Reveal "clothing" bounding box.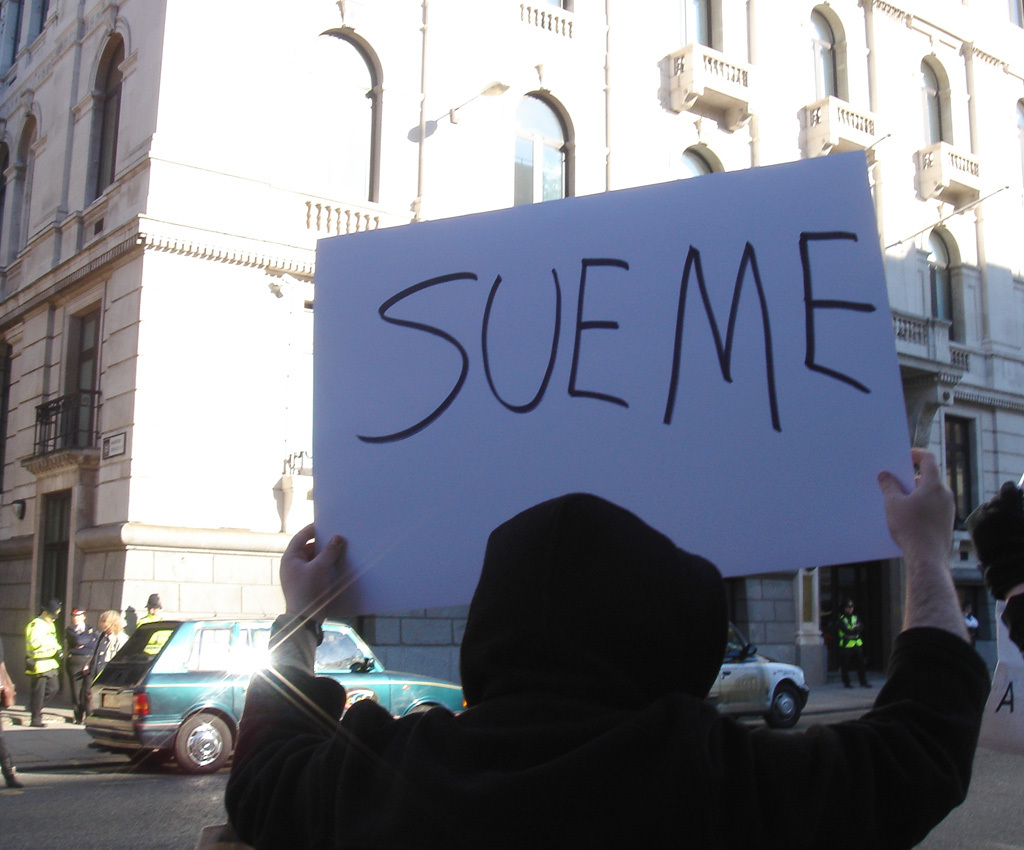
Revealed: (left=61, top=625, right=97, bottom=716).
